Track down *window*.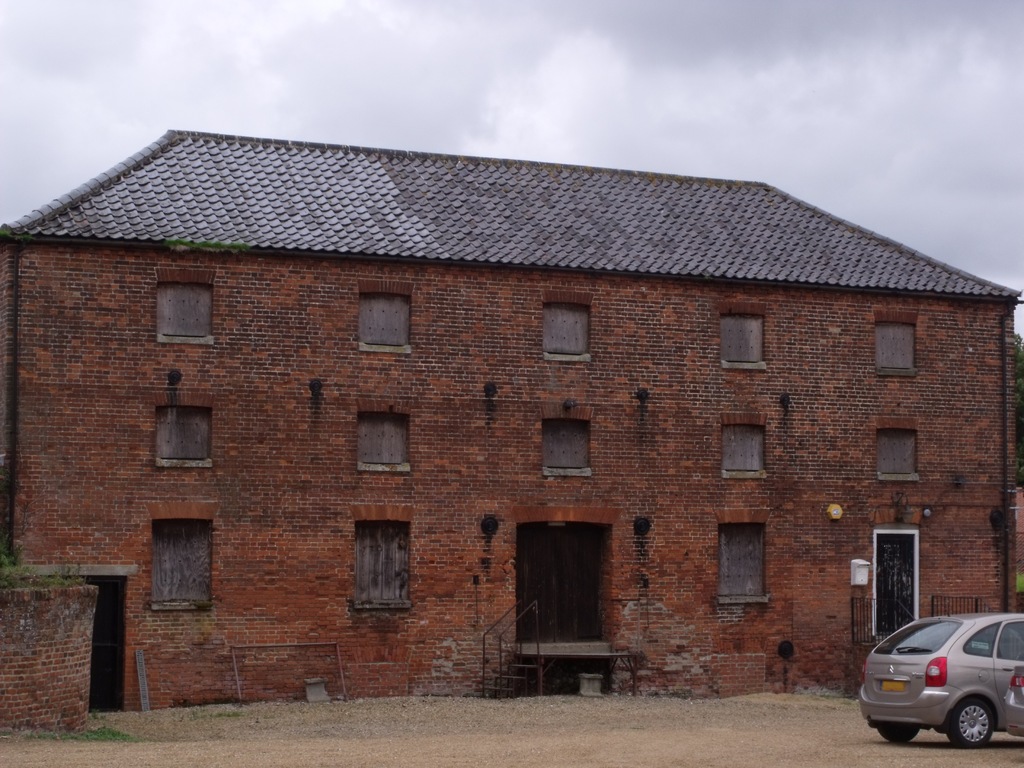
Tracked to <region>540, 298, 594, 360</region>.
